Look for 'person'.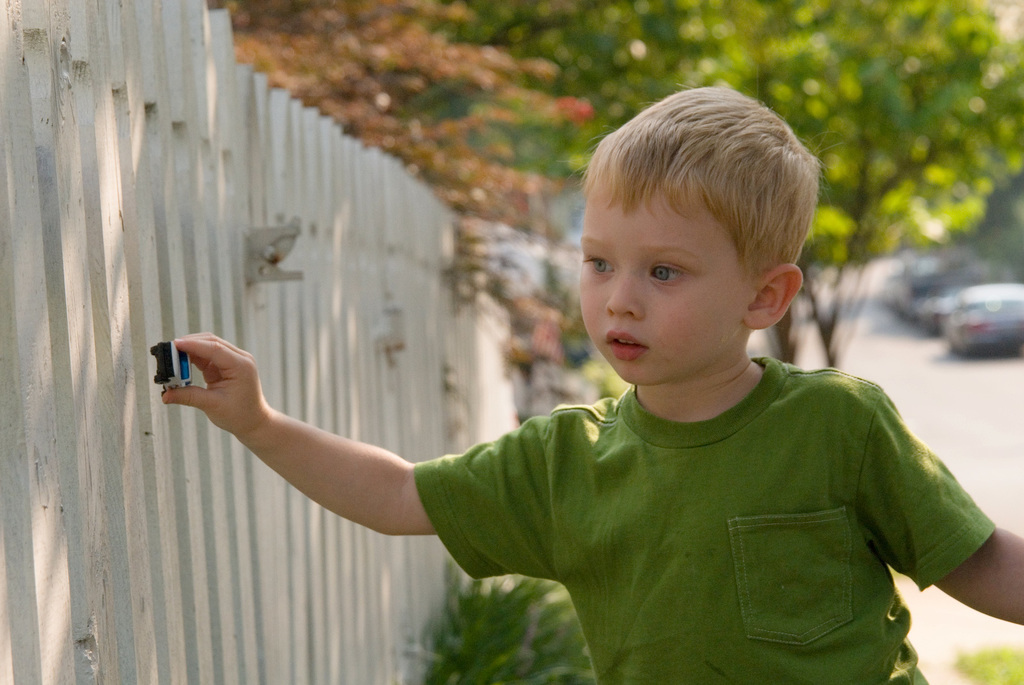
Found: BBox(160, 83, 1023, 684).
